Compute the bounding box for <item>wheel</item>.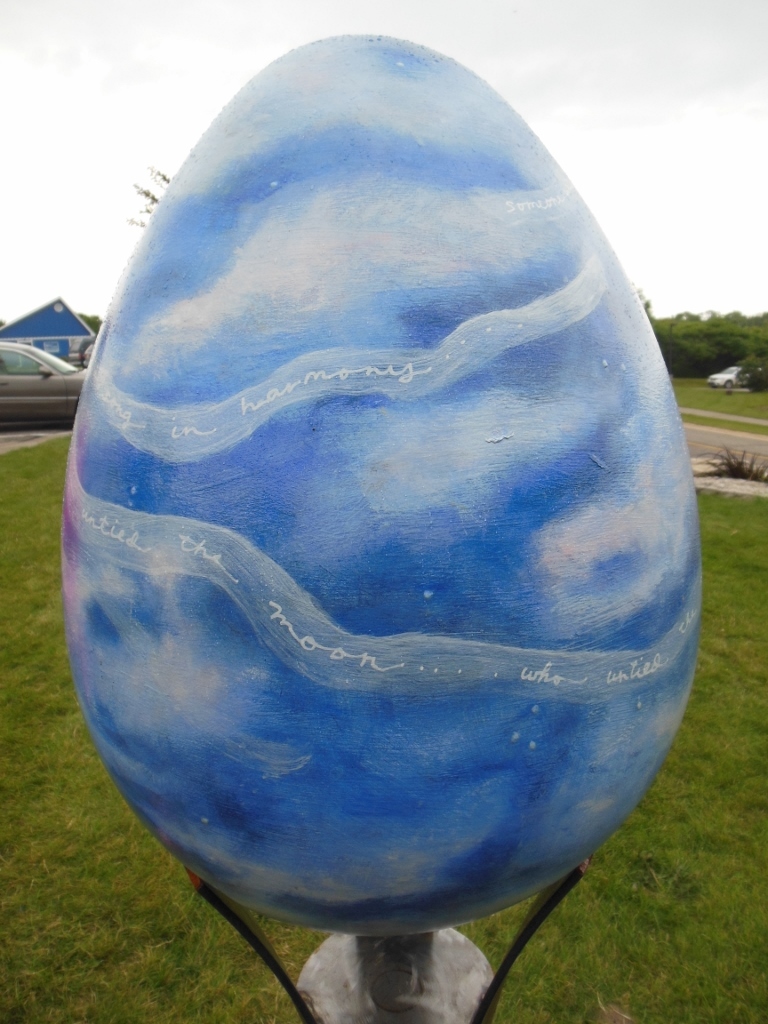
rect(723, 379, 732, 390).
